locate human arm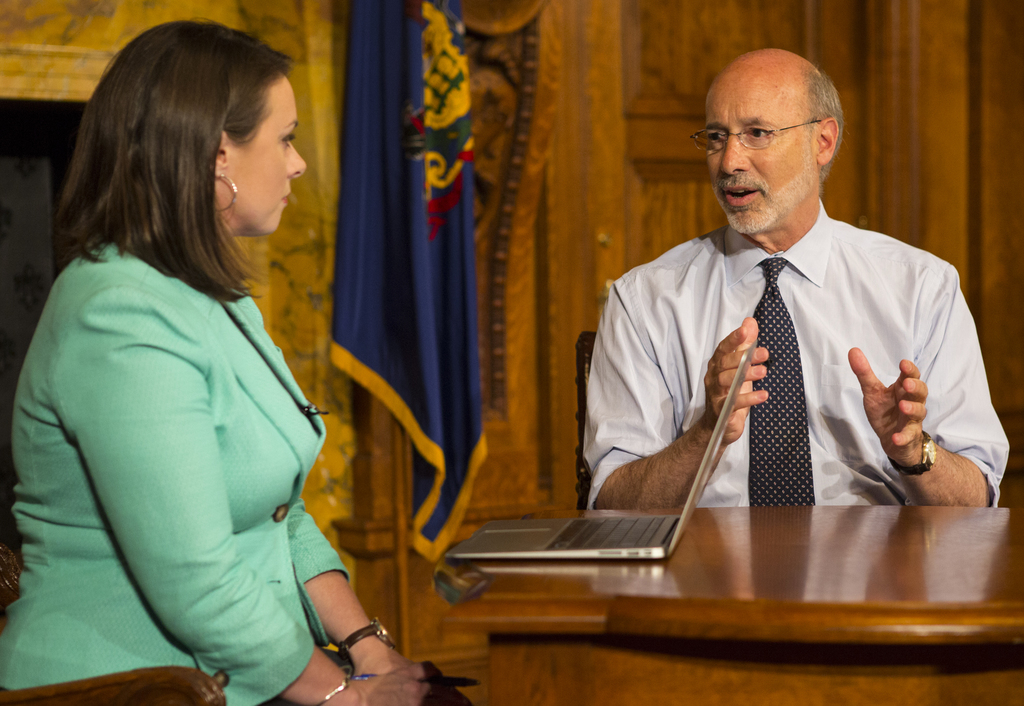
[289, 502, 410, 675]
